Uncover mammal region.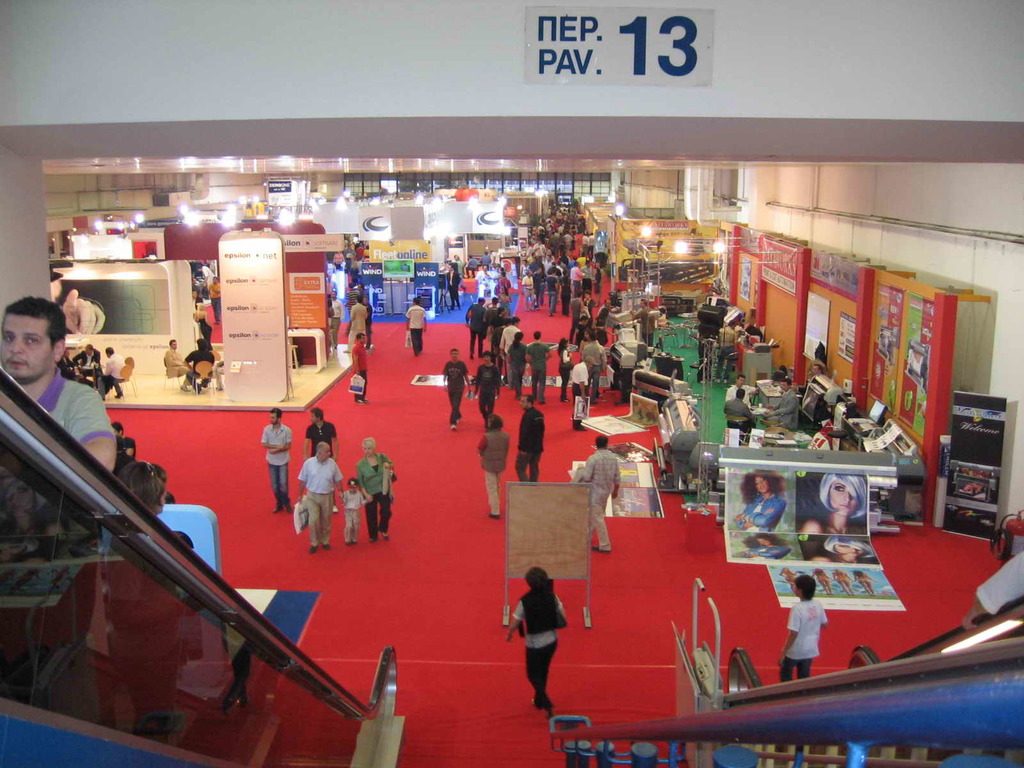
Uncovered: 307/404/339/459.
